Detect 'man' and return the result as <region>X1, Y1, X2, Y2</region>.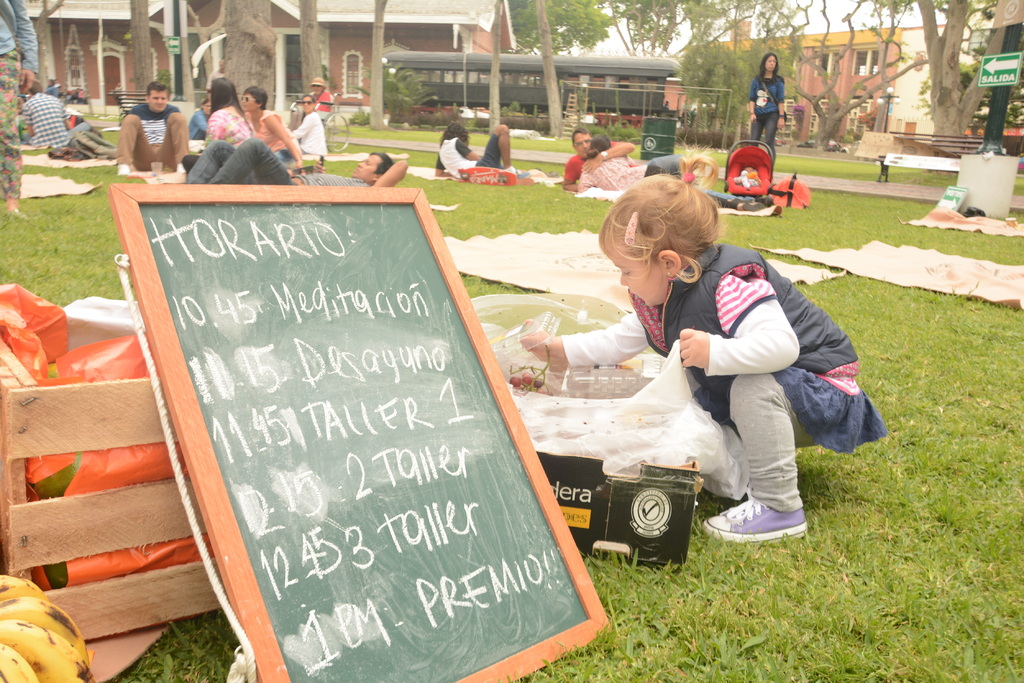
<region>299, 73, 340, 129</region>.
